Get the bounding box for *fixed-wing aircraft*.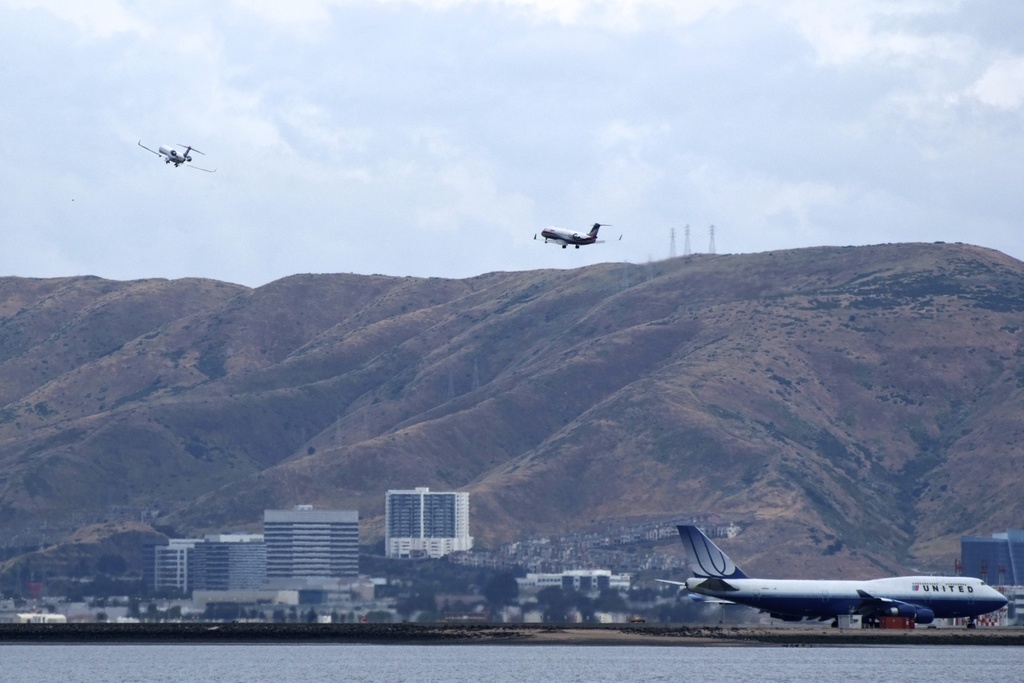
(left=140, top=145, right=219, bottom=175).
